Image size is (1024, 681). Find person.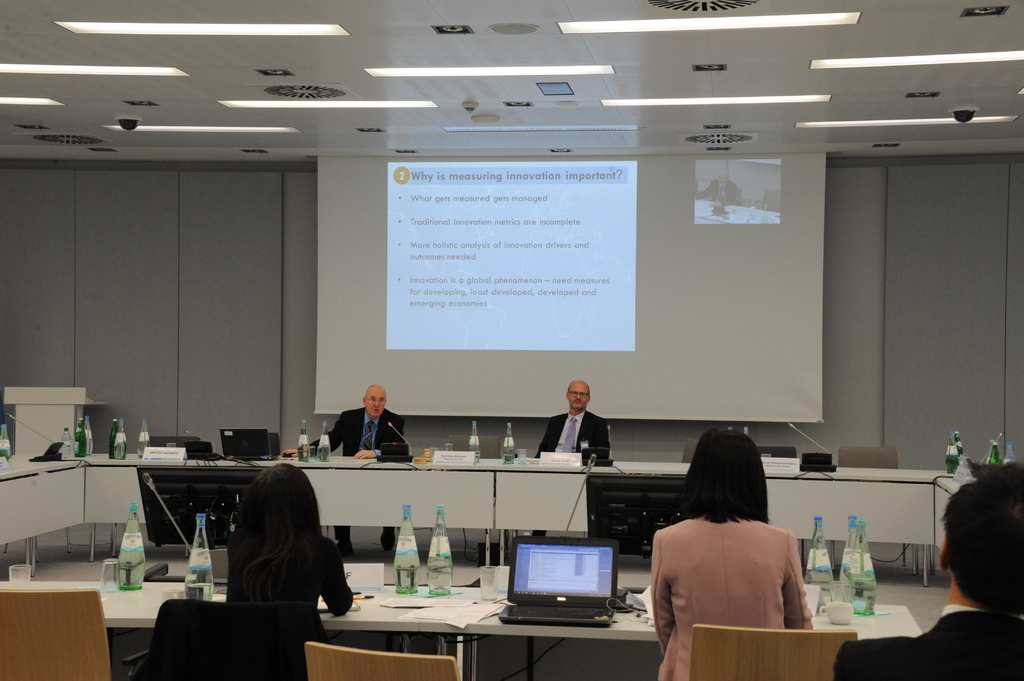
{"x1": 834, "y1": 461, "x2": 1023, "y2": 680}.
